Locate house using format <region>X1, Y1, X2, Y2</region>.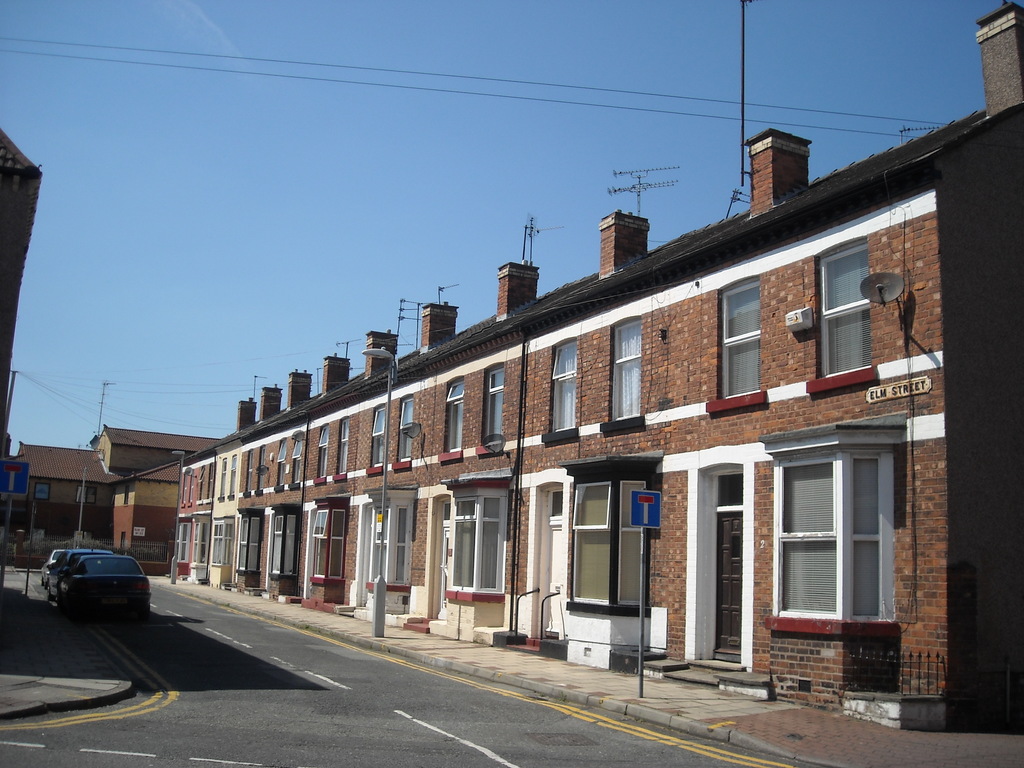
<region>223, 369, 309, 605</region>.
